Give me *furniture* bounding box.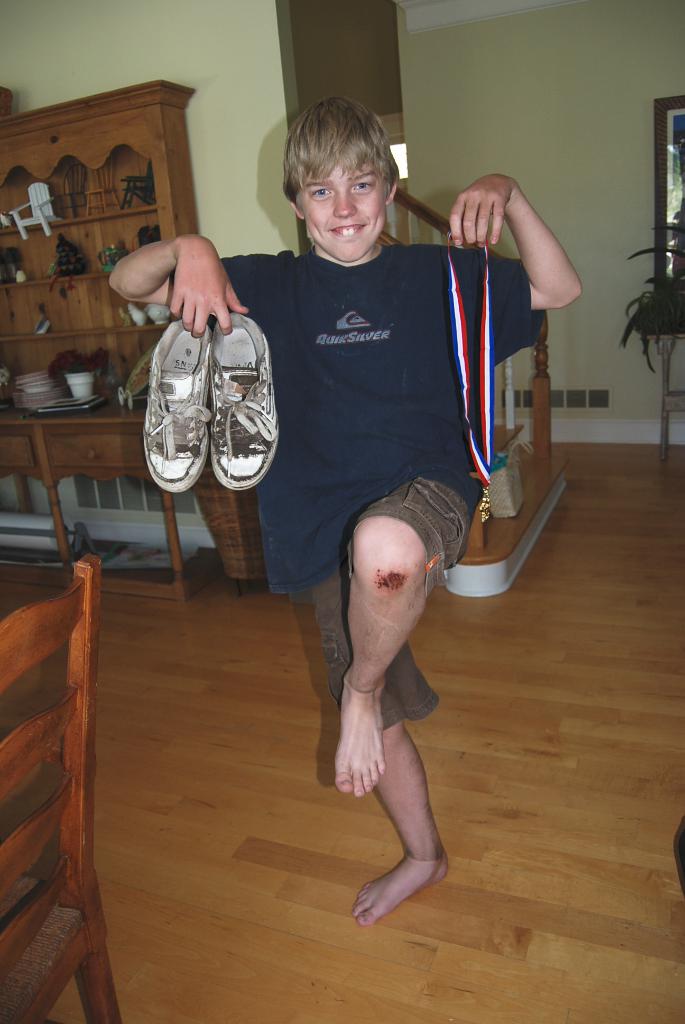
x1=0 y1=83 x2=256 y2=1023.
